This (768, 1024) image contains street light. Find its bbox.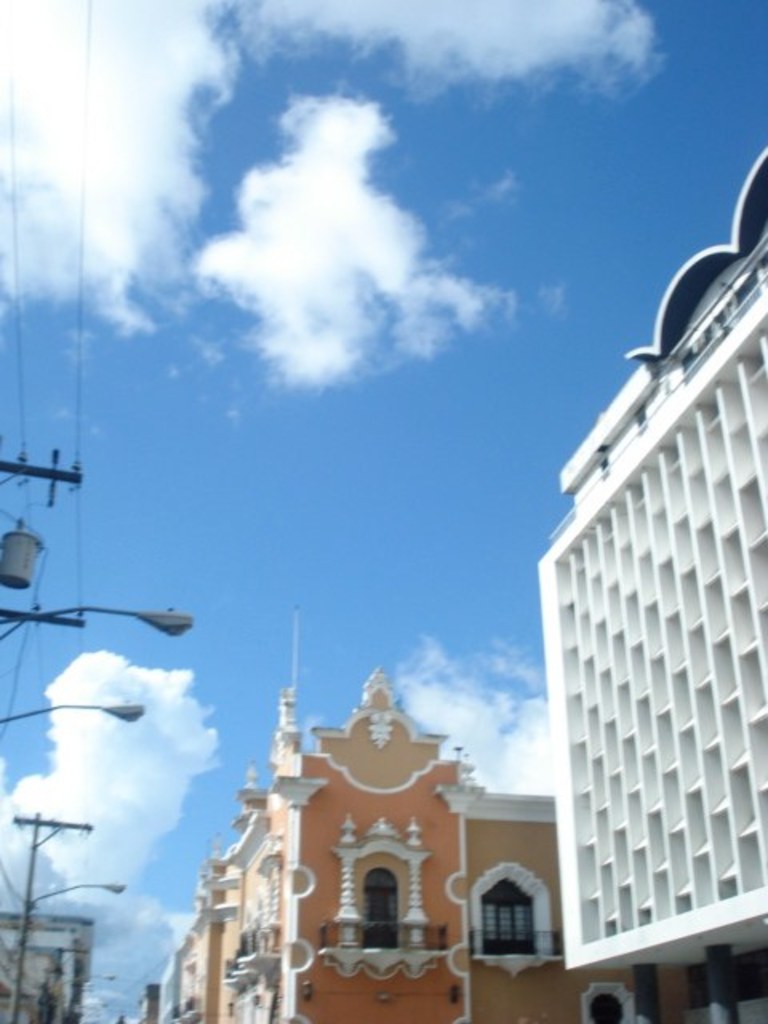
rect(0, 590, 202, 648).
